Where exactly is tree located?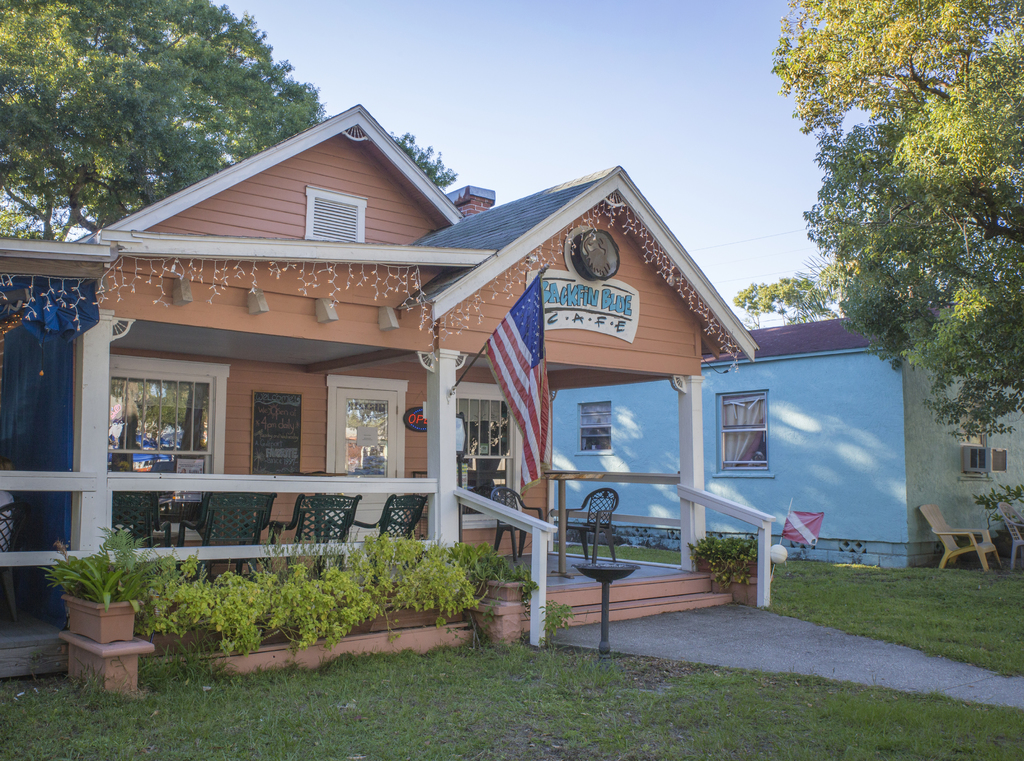
Its bounding box is 381:133:460:197.
